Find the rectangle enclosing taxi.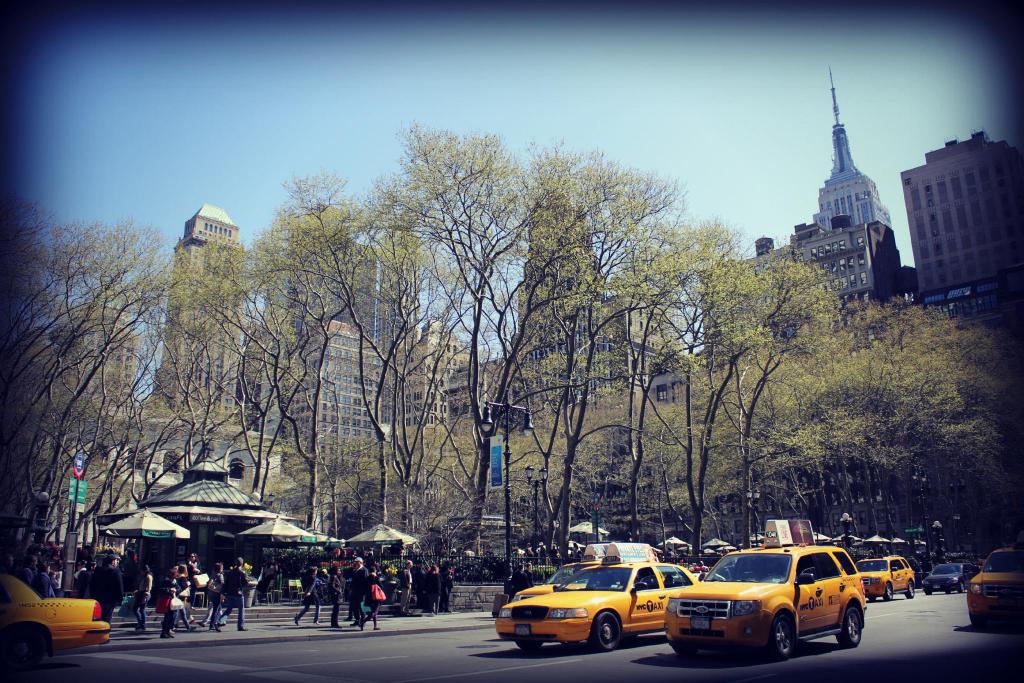
[x1=660, y1=536, x2=888, y2=664].
